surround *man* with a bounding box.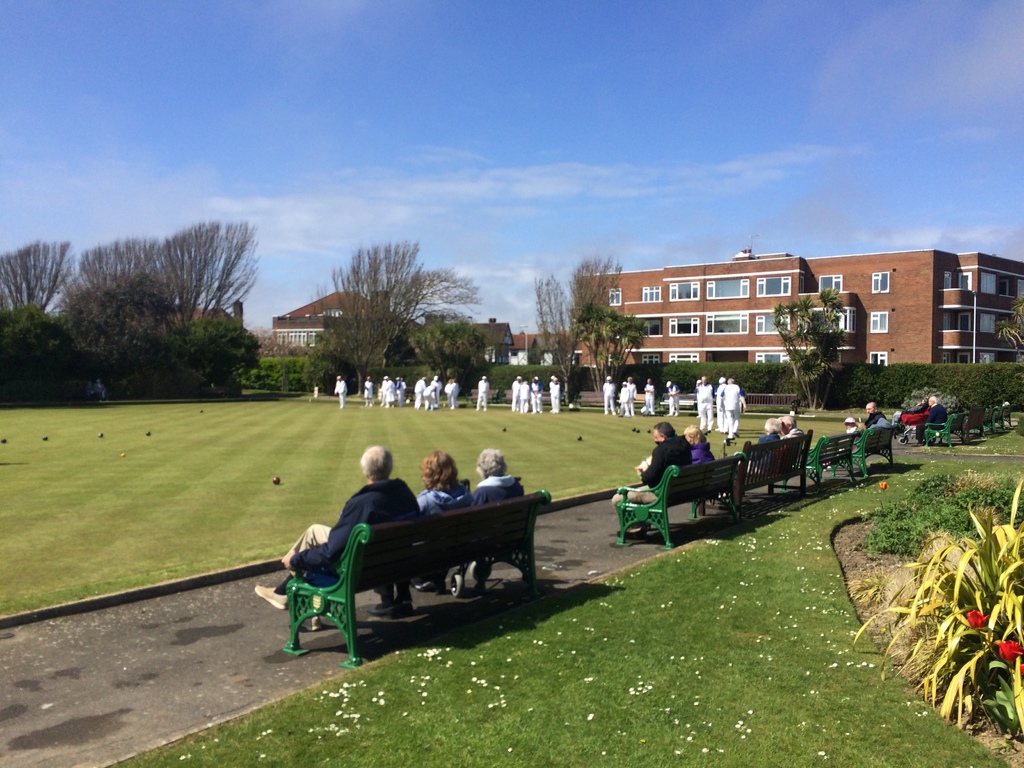
<region>865, 399, 883, 426</region>.
